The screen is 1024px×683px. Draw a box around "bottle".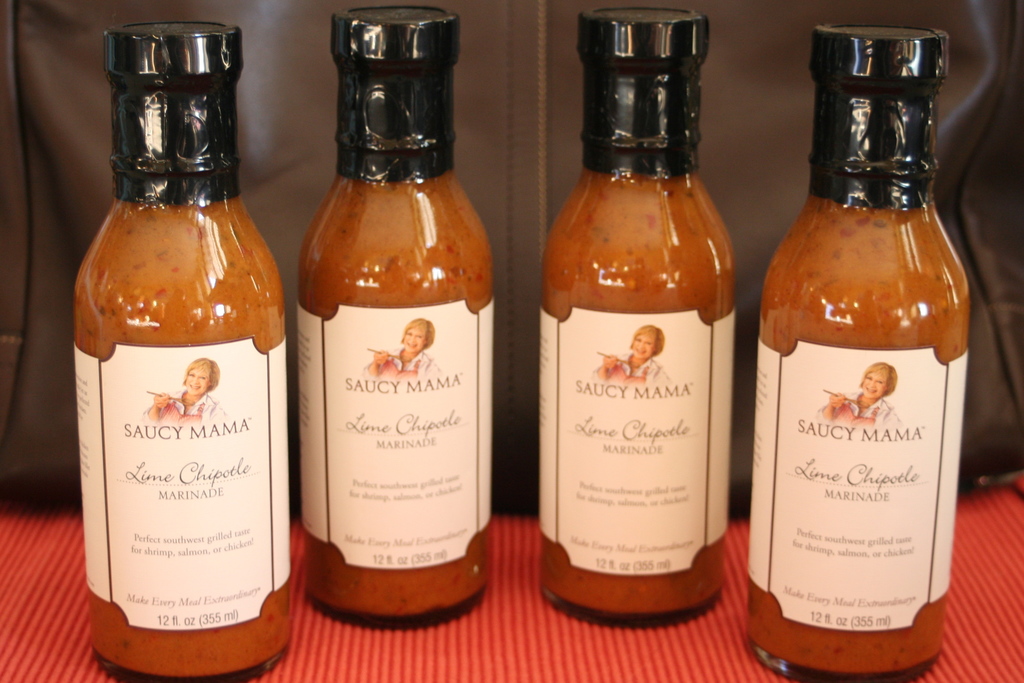
(538,1,740,627).
